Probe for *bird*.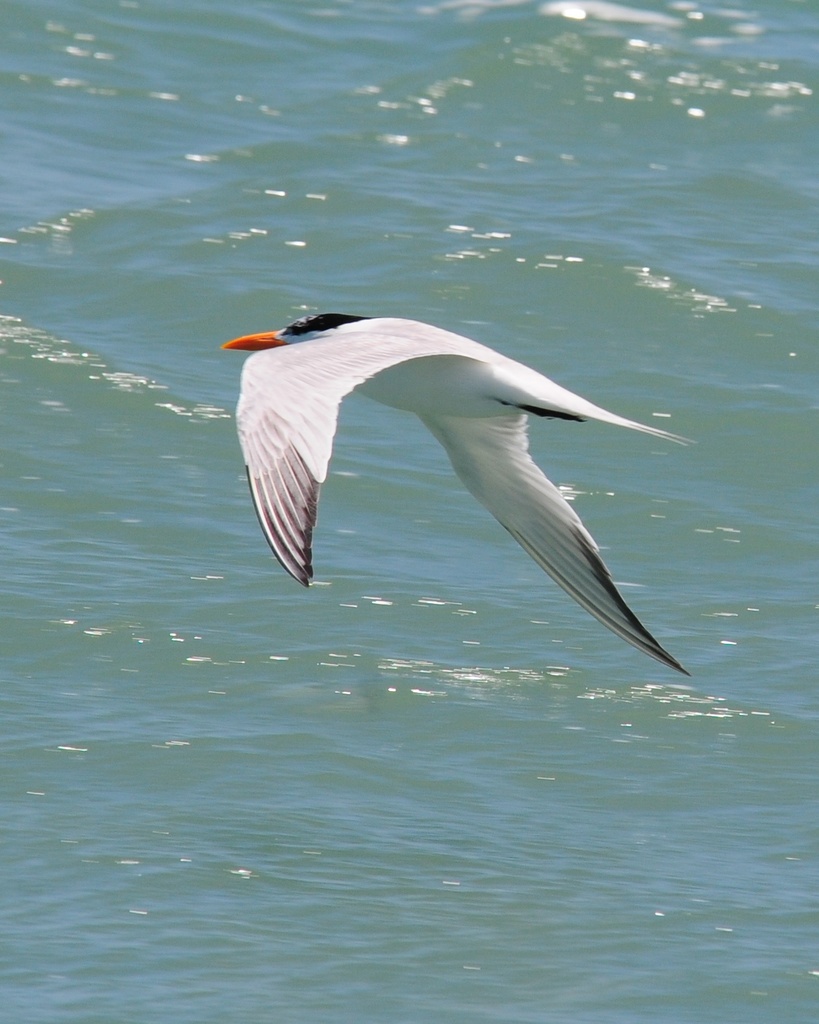
Probe result: (x1=214, y1=309, x2=694, y2=682).
